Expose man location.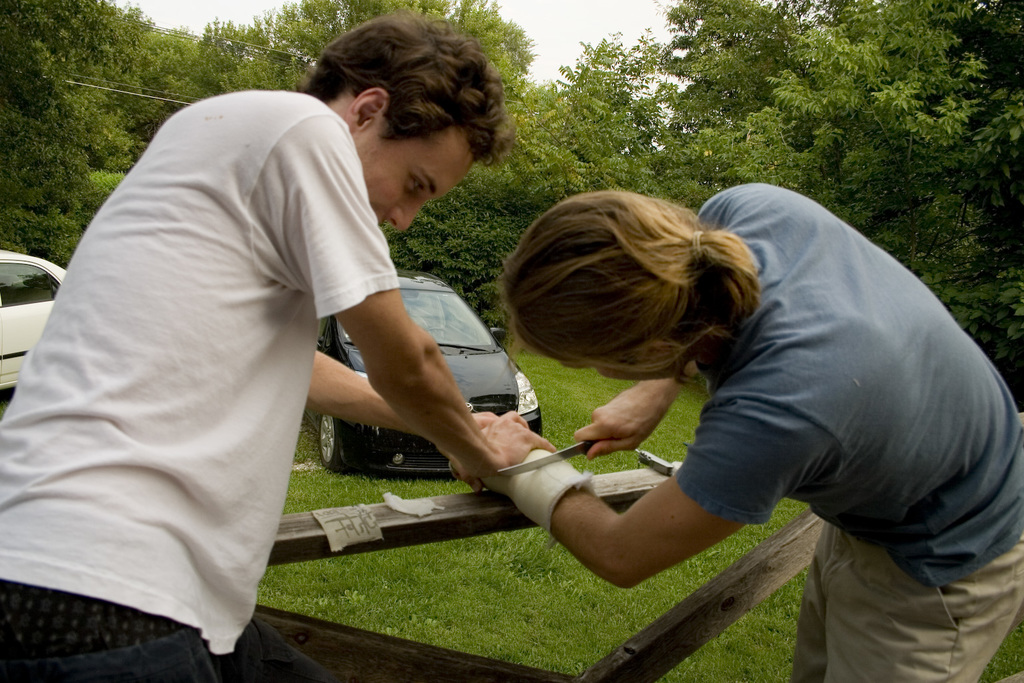
Exposed at box(19, 41, 519, 669).
